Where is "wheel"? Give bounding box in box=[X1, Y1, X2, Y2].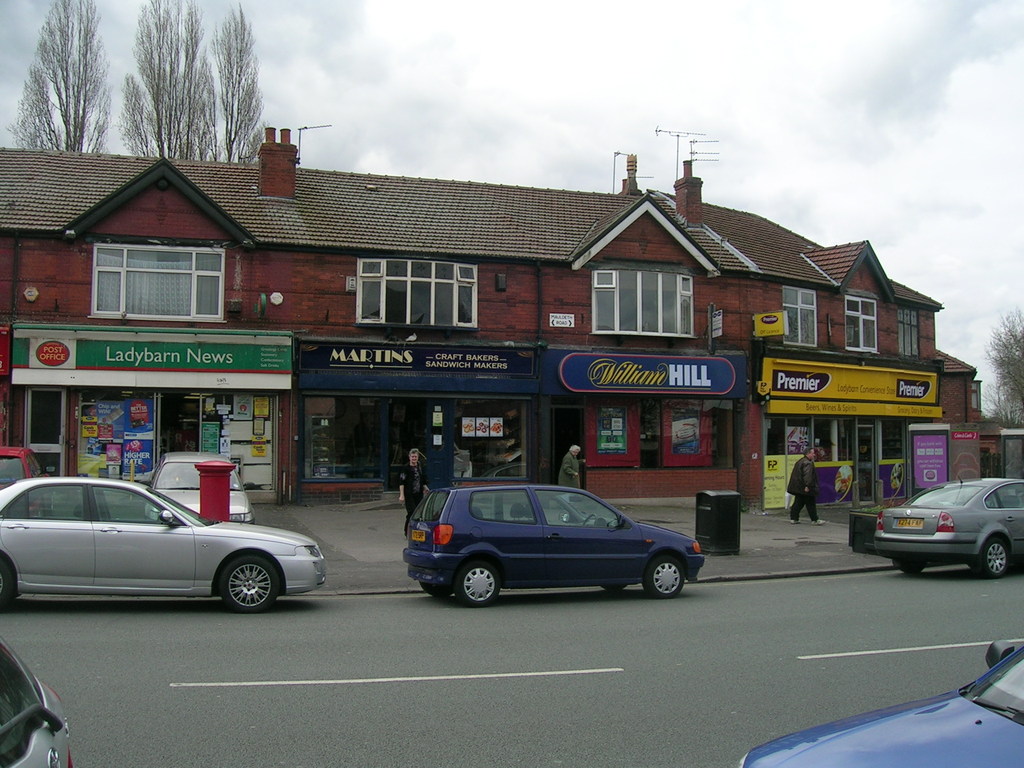
box=[645, 556, 685, 596].
